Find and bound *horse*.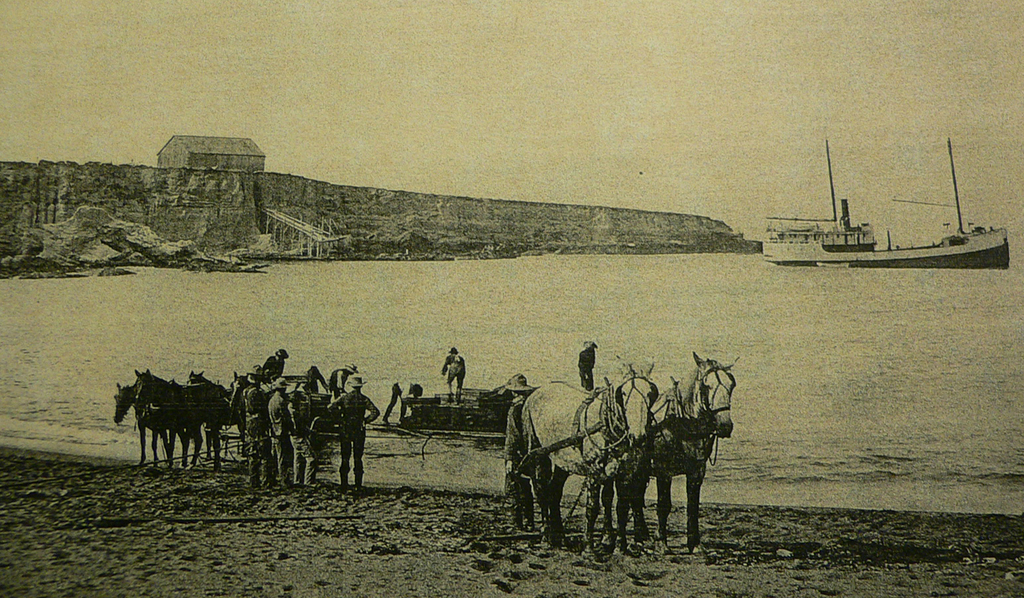
Bound: Rect(598, 355, 739, 550).
